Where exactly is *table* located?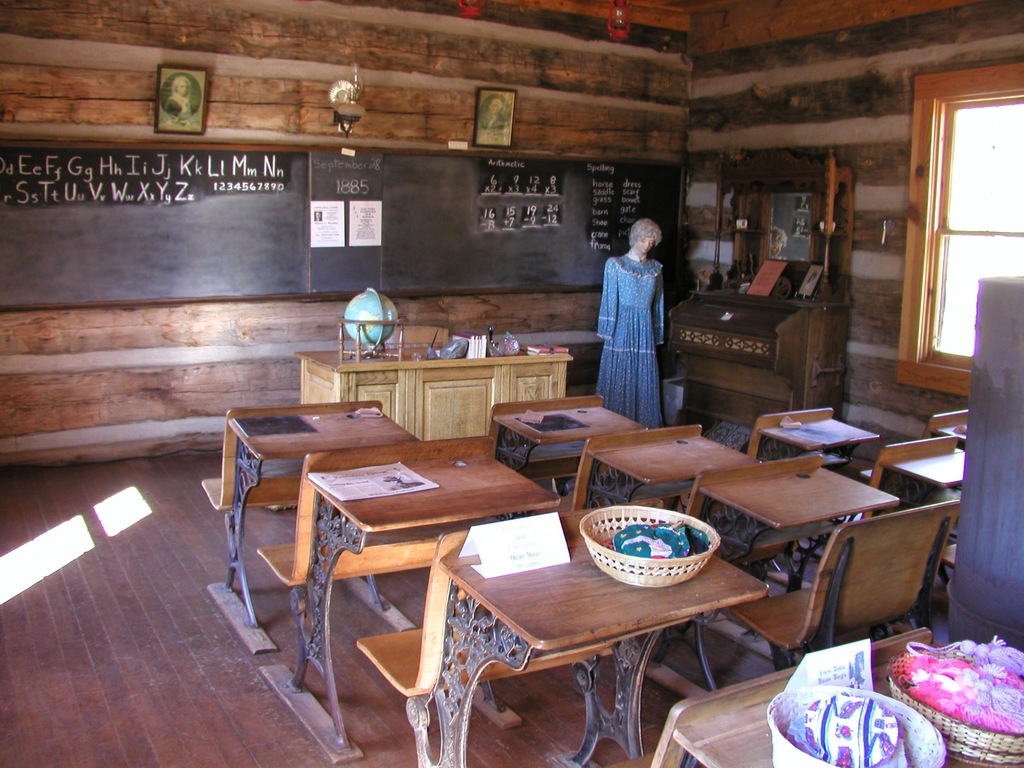
Its bounding box is 893, 440, 971, 491.
